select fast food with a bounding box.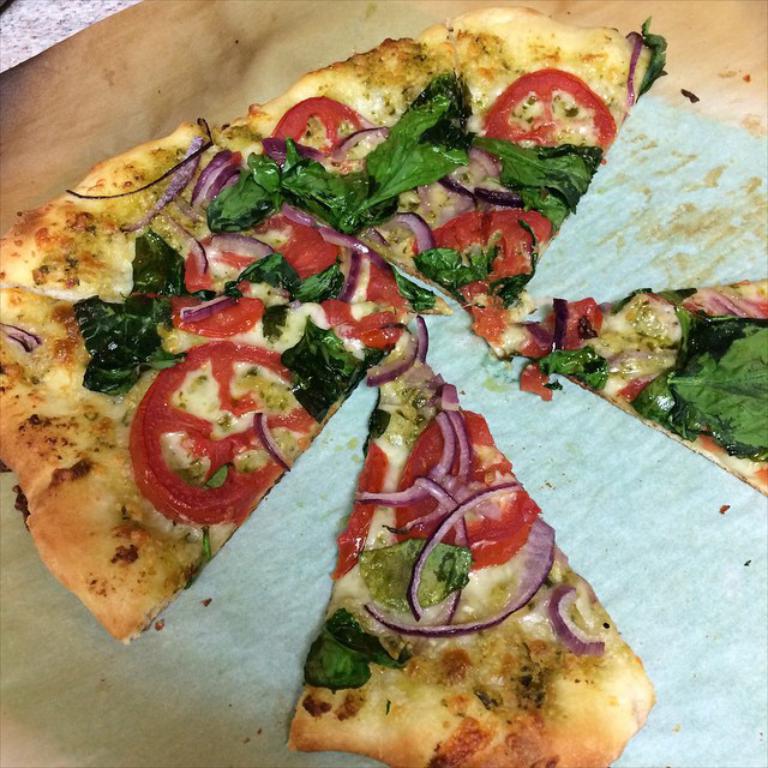
bbox=[521, 274, 767, 498].
